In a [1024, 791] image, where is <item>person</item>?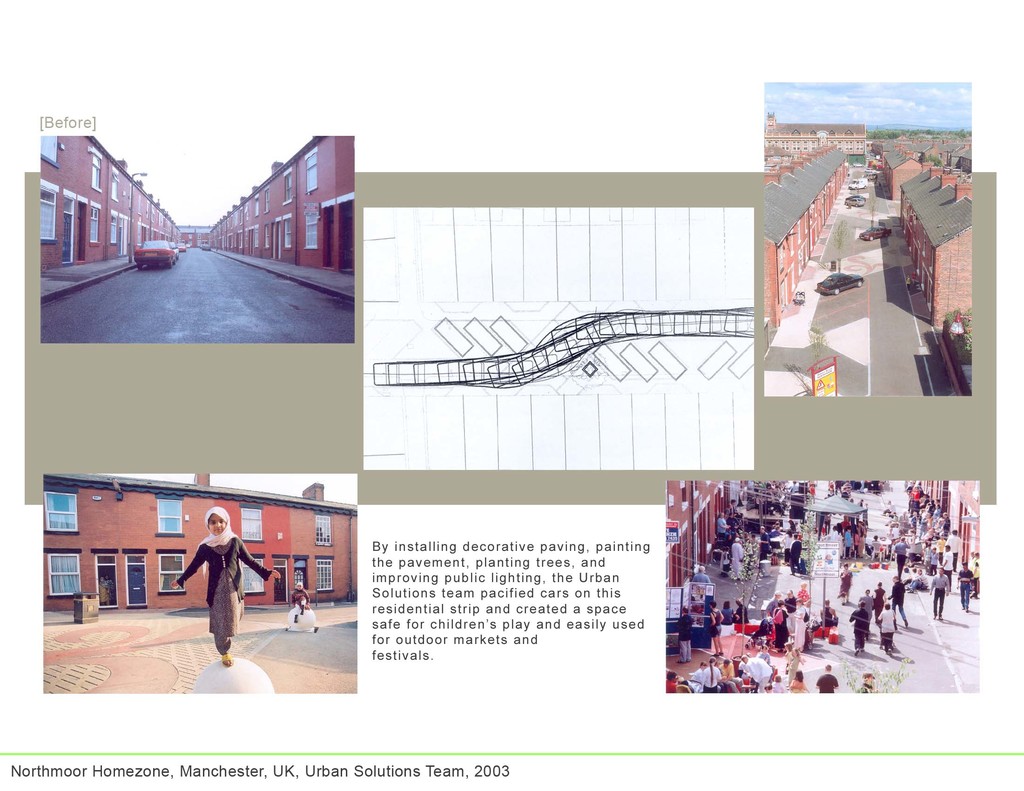
x1=286, y1=580, x2=314, y2=613.
